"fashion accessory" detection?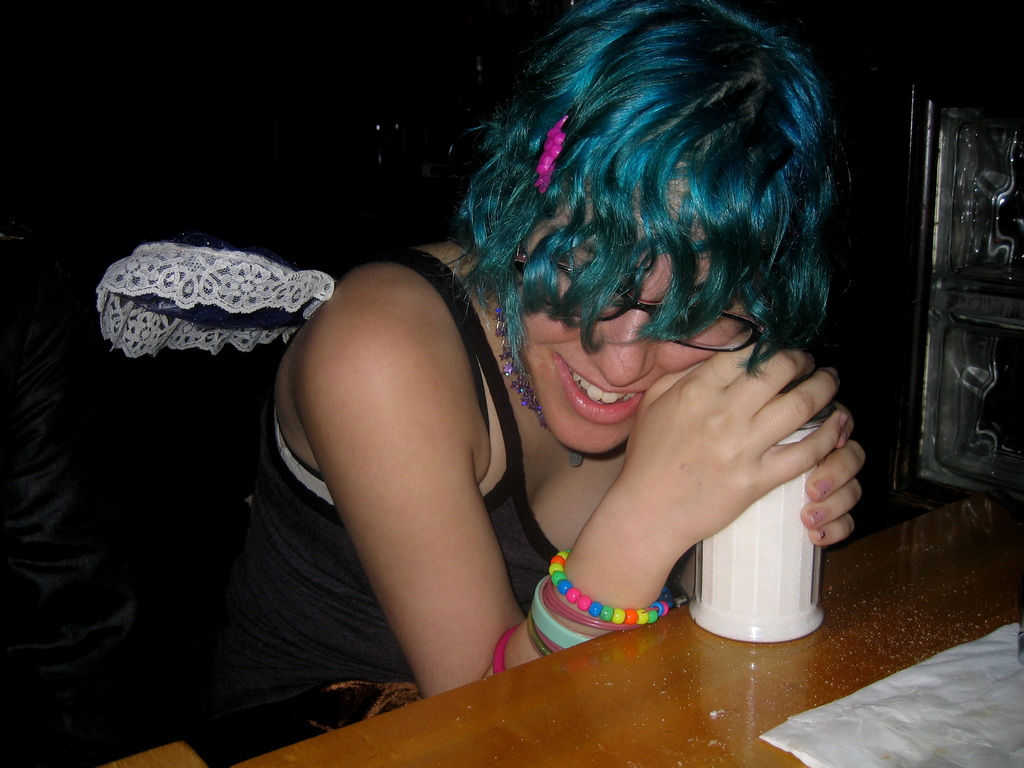
x1=493 y1=307 x2=586 y2=465
